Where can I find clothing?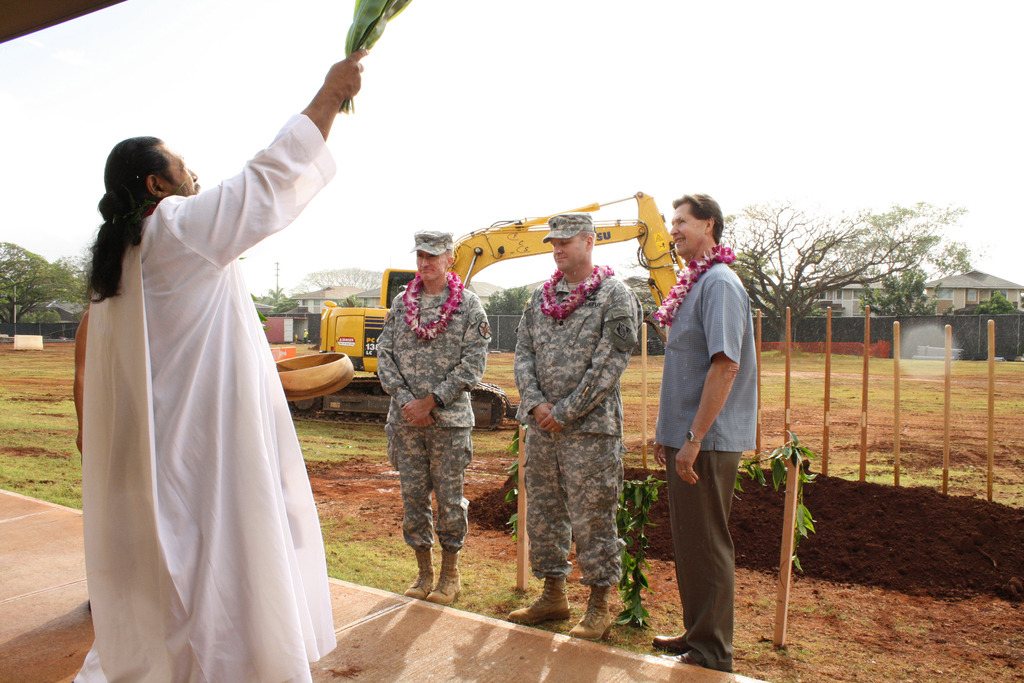
You can find it at 72:114:337:682.
